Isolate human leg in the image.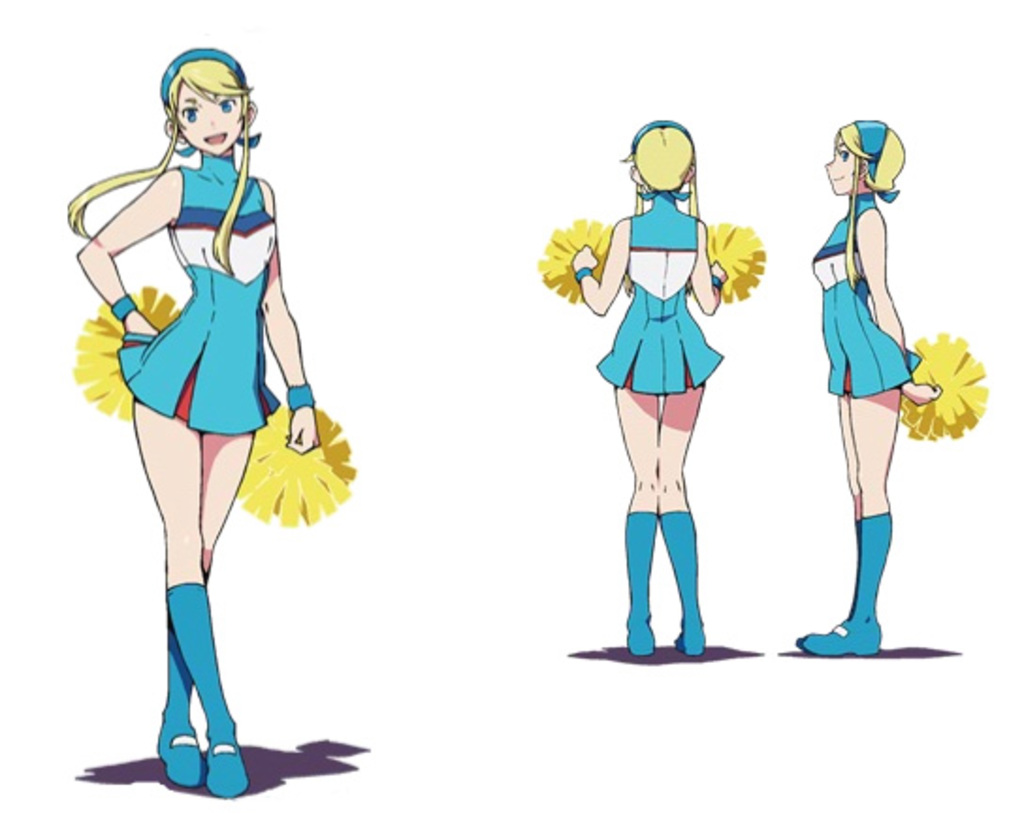
Isolated region: [left=130, top=412, right=237, bottom=800].
